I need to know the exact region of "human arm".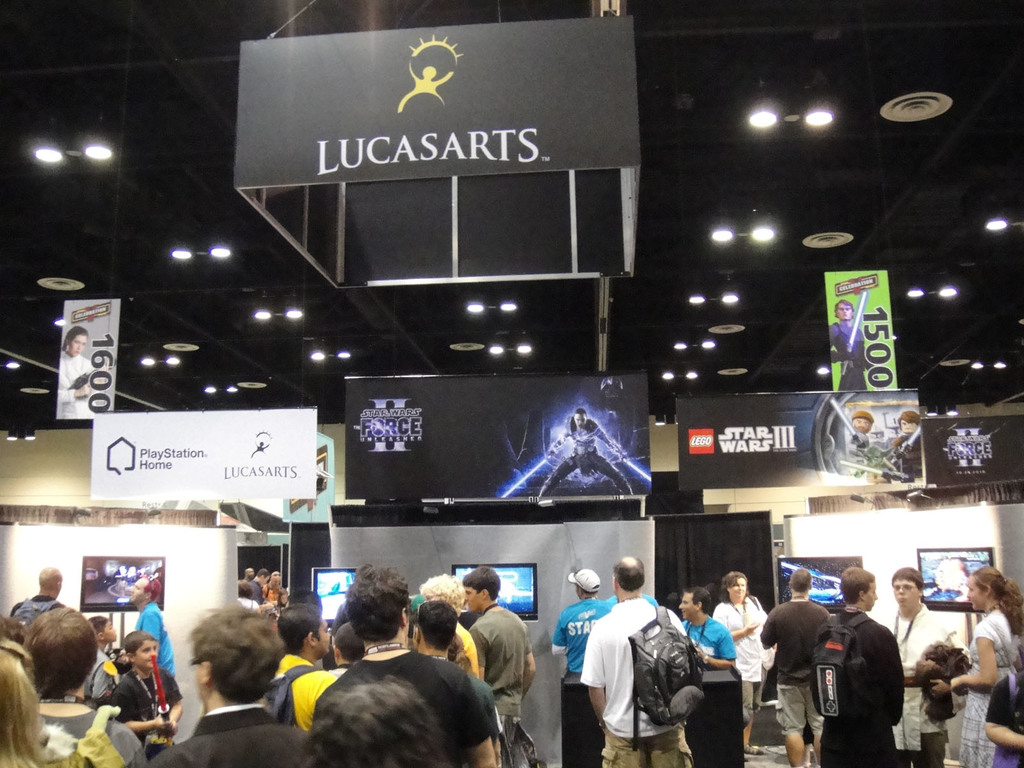
Region: 684, 620, 738, 678.
